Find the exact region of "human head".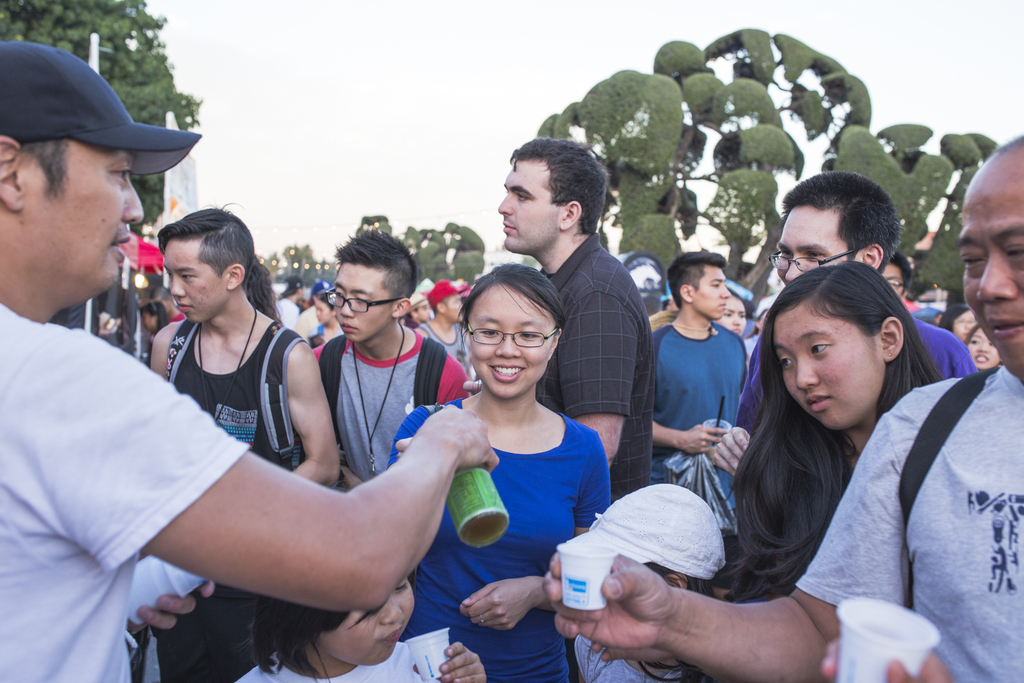
Exact region: (left=767, top=173, right=897, bottom=282).
